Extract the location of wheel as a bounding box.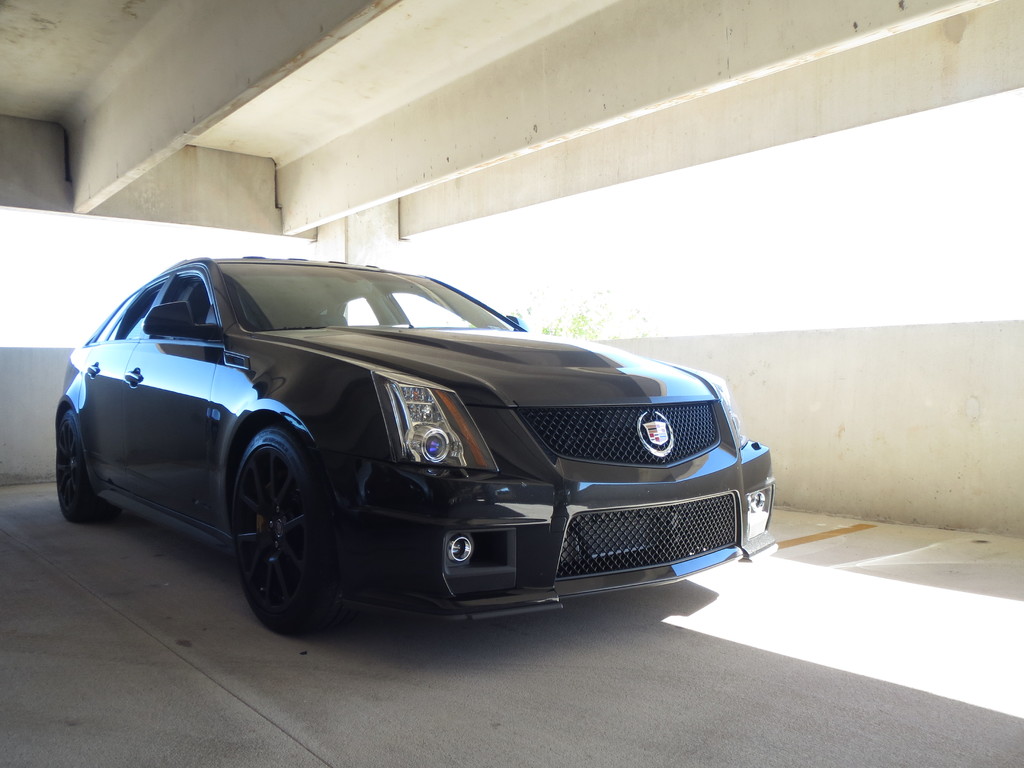
x1=55 y1=410 x2=112 y2=524.
